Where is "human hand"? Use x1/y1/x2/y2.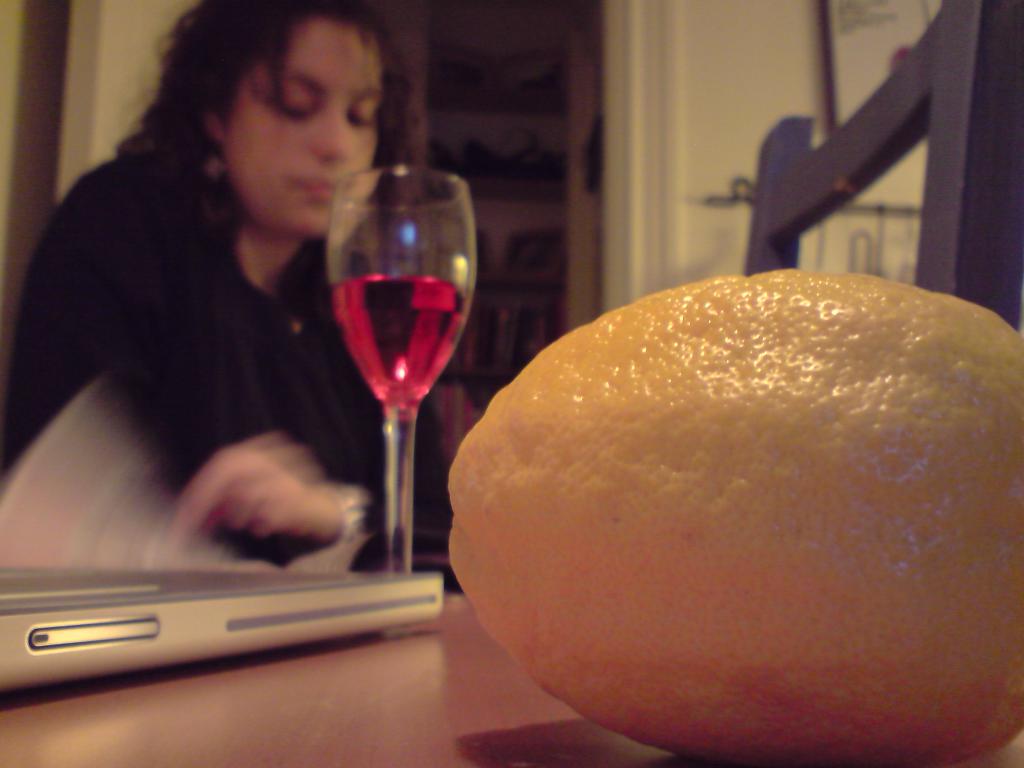
166/432/349/548.
